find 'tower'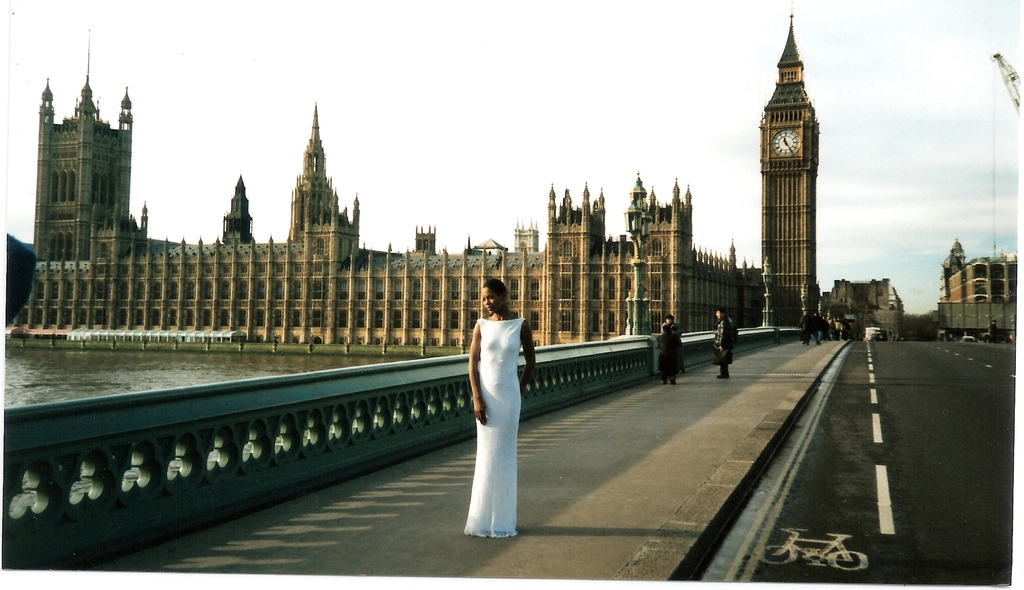
BBox(760, 13, 819, 333)
